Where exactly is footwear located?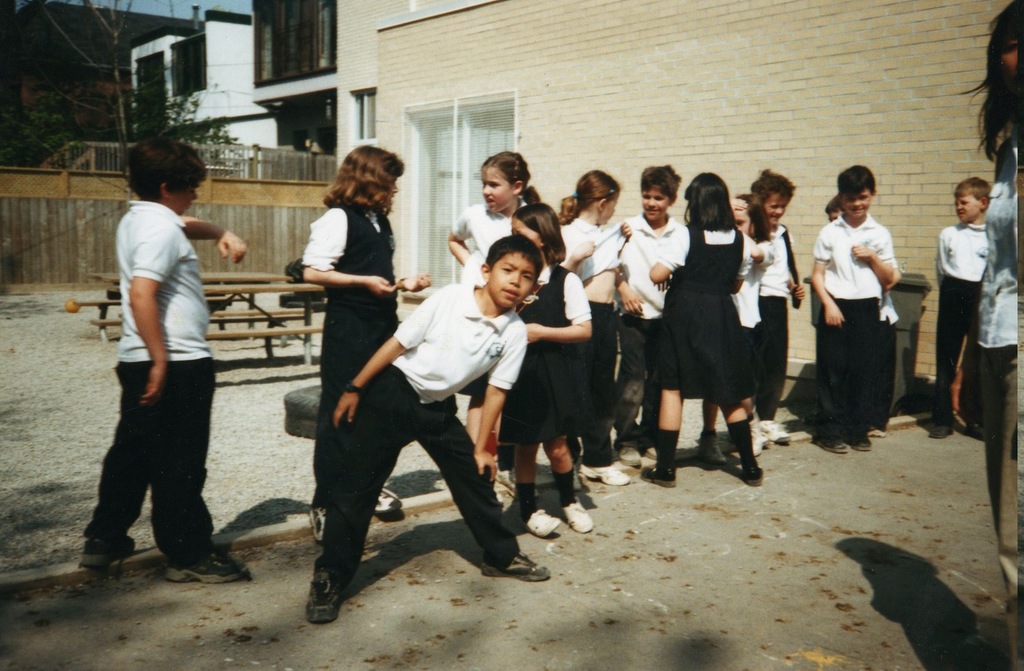
Its bounding box is detection(161, 547, 252, 585).
